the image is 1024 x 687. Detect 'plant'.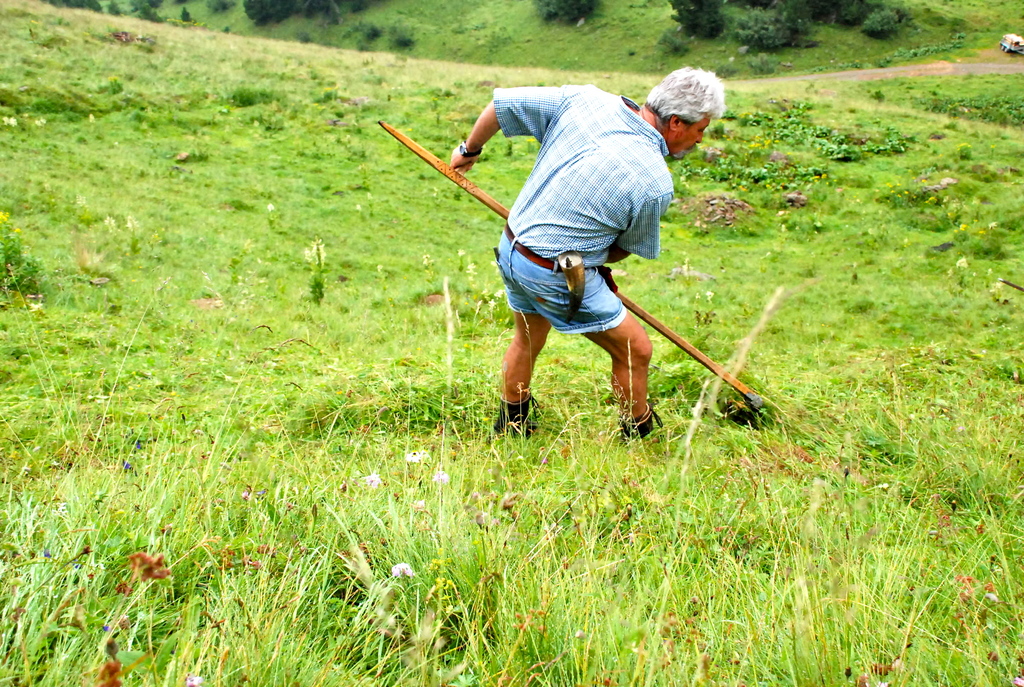
Detection: {"x1": 917, "y1": 67, "x2": 1023, "y2": 129}.
